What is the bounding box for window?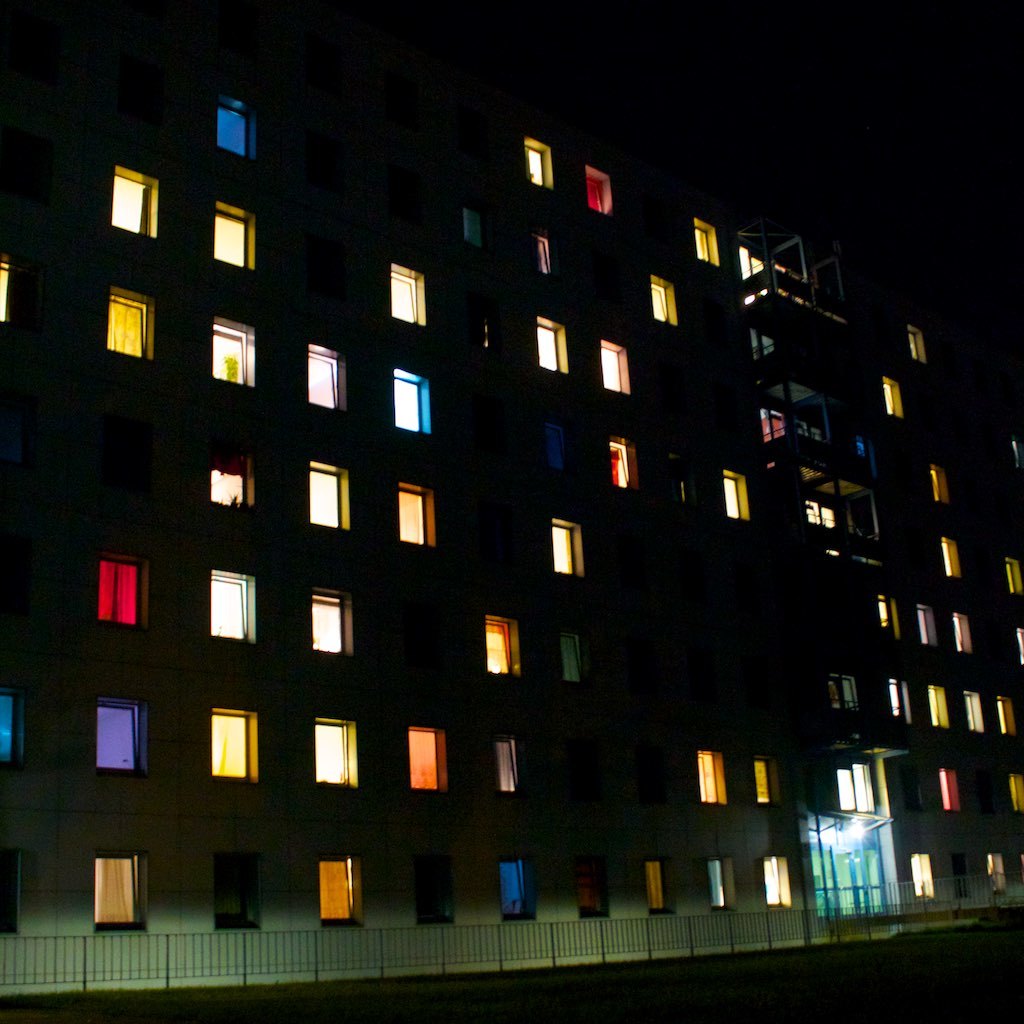
x1=398, y1=712, x2=454, y2=806.
